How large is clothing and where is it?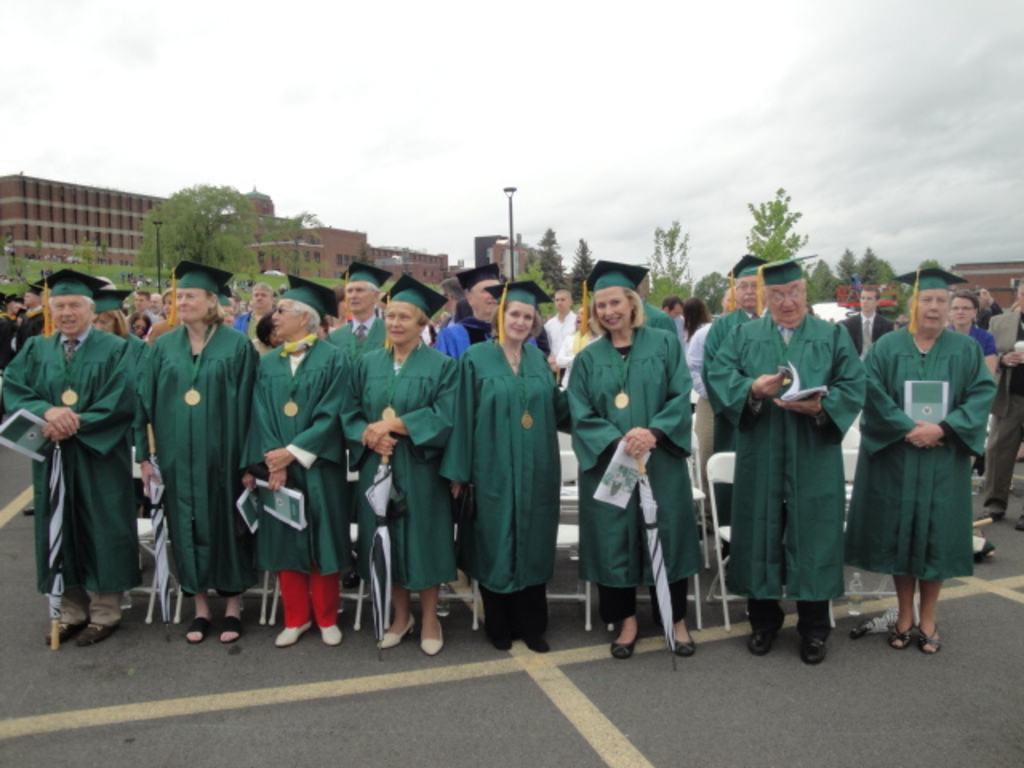
Bounding box: (246, 334, 338, 626).
